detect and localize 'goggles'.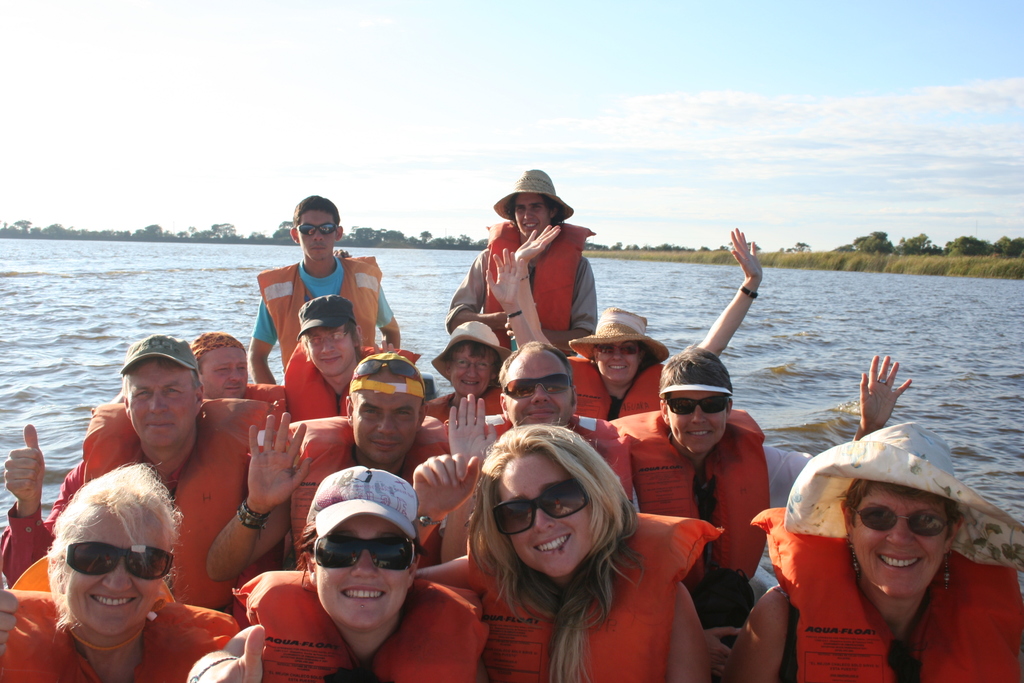
Localized at detection(658, 391, 733, 415).
